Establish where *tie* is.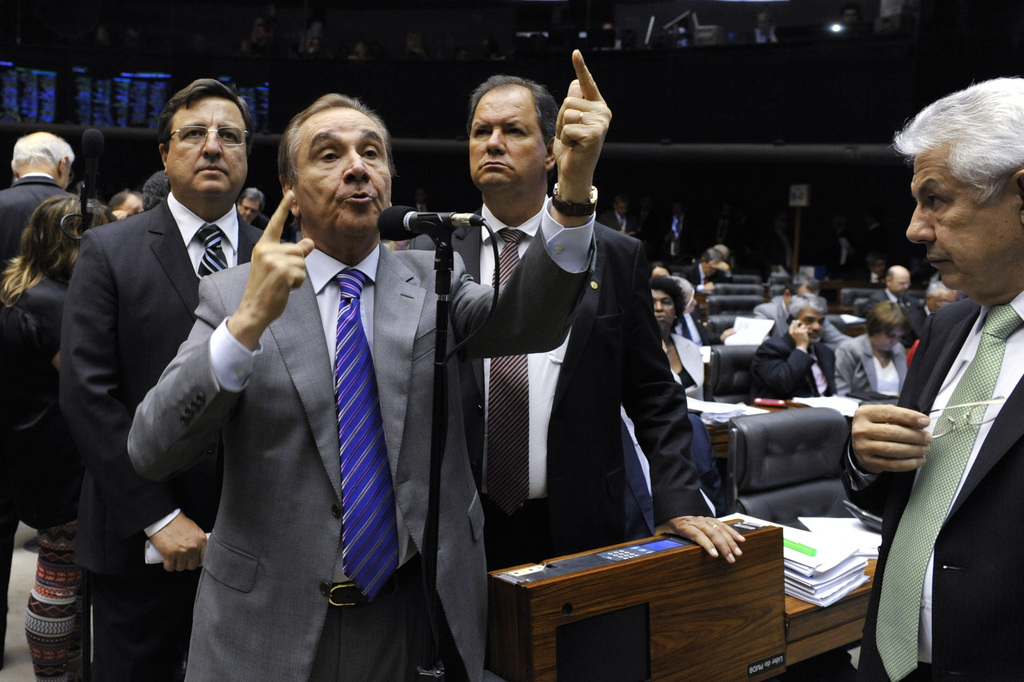
Established at l=335, t=273, r=403, b=605.
